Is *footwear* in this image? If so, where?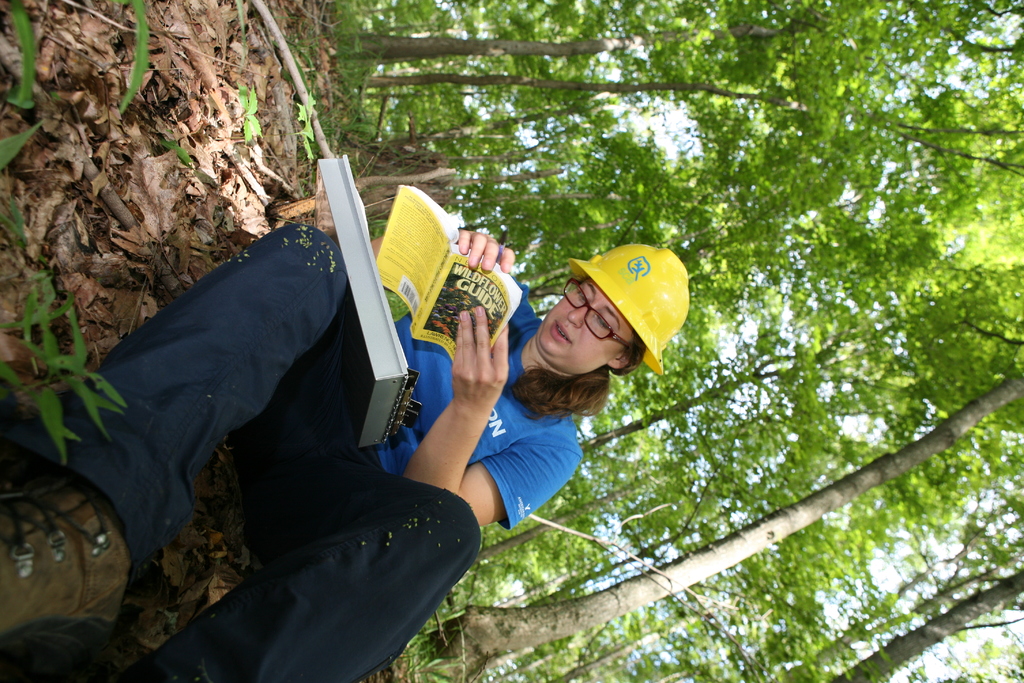
Yes, at (x1=2, y1=461, x2=120, y2=664).
